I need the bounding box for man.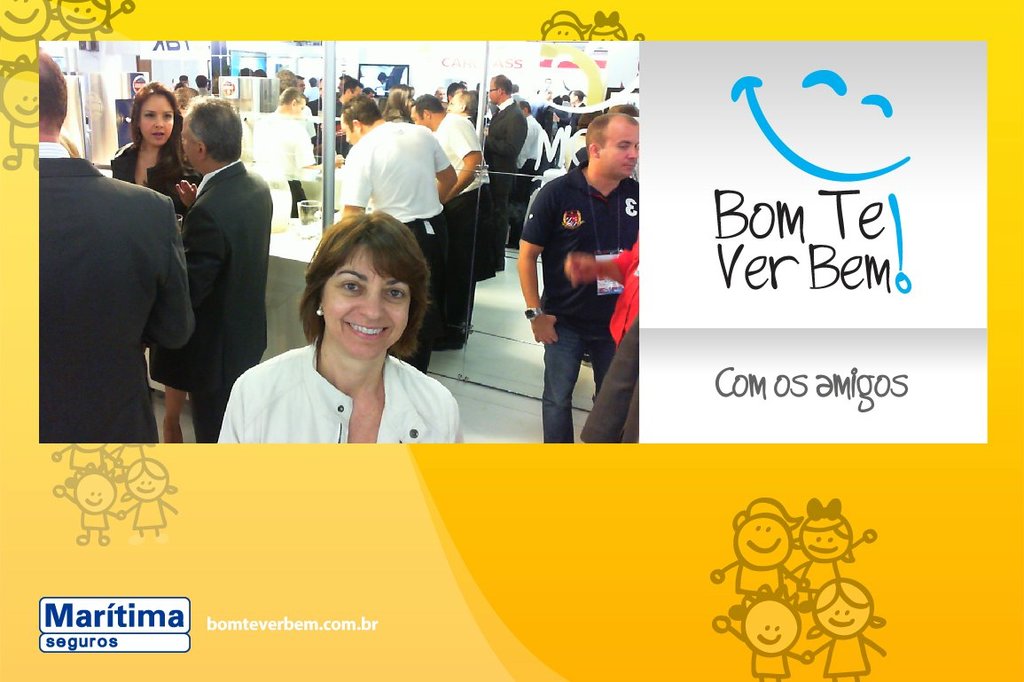
Here it is: (37, 43, 198, 443).
